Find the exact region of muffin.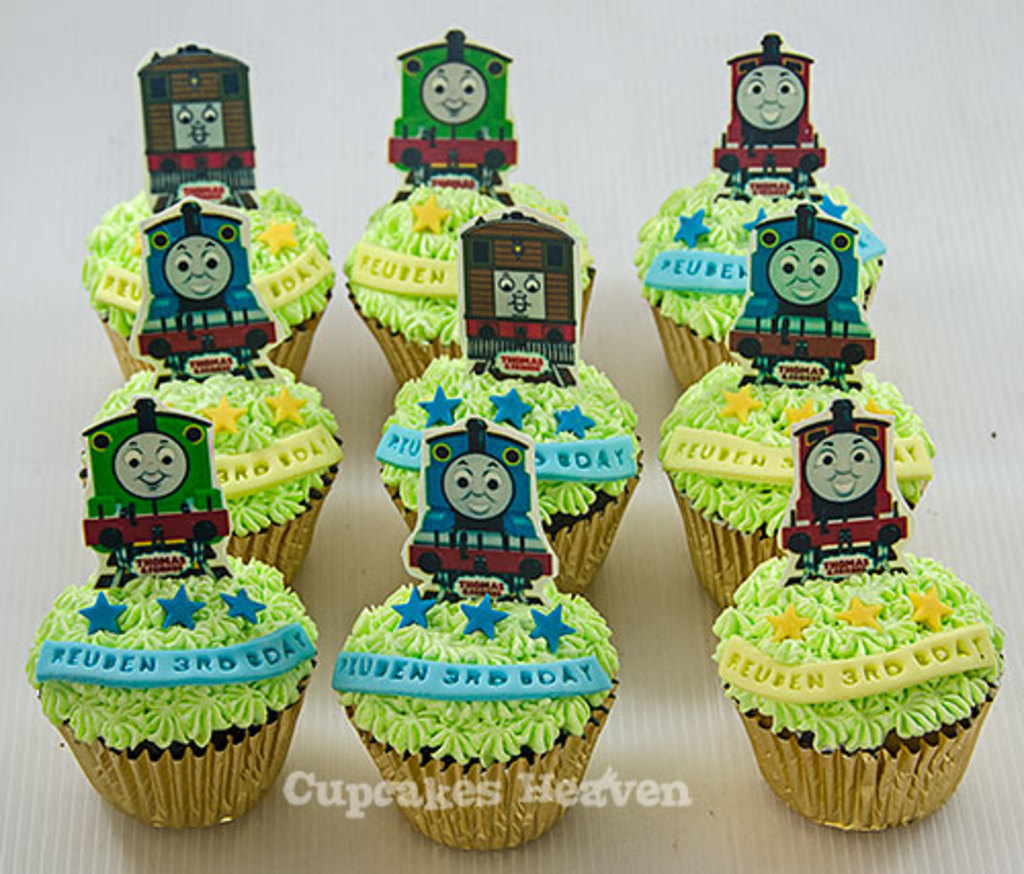
Exact region: (x1=623, y1=164, x2=885, y2=399).
